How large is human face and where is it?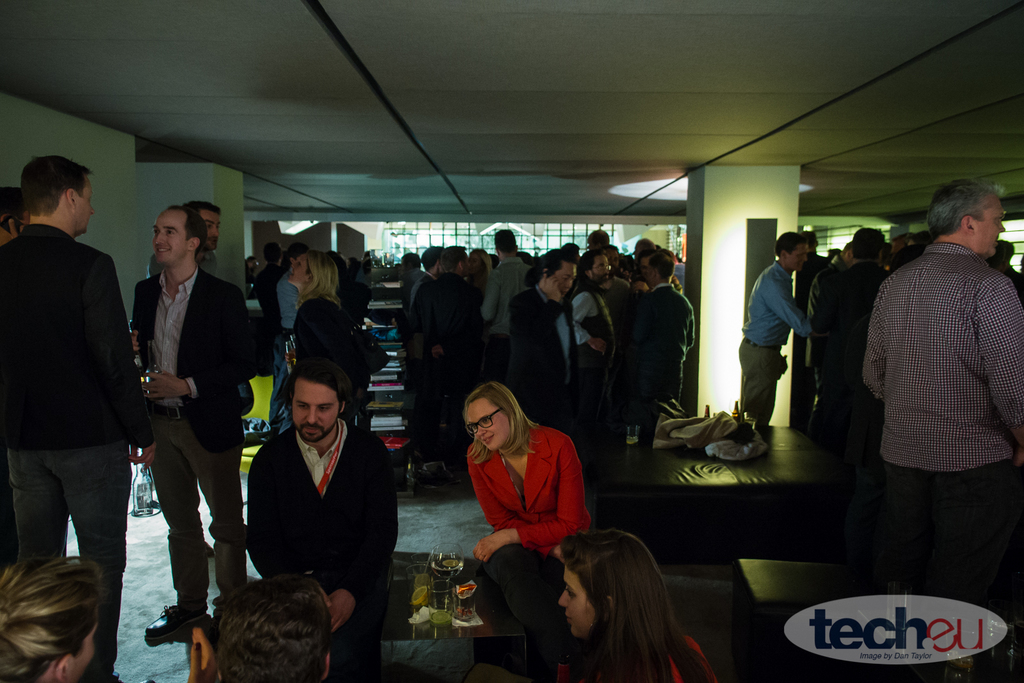
Bounding box: (x1=468, y1=398, x2=509, y2=452).
